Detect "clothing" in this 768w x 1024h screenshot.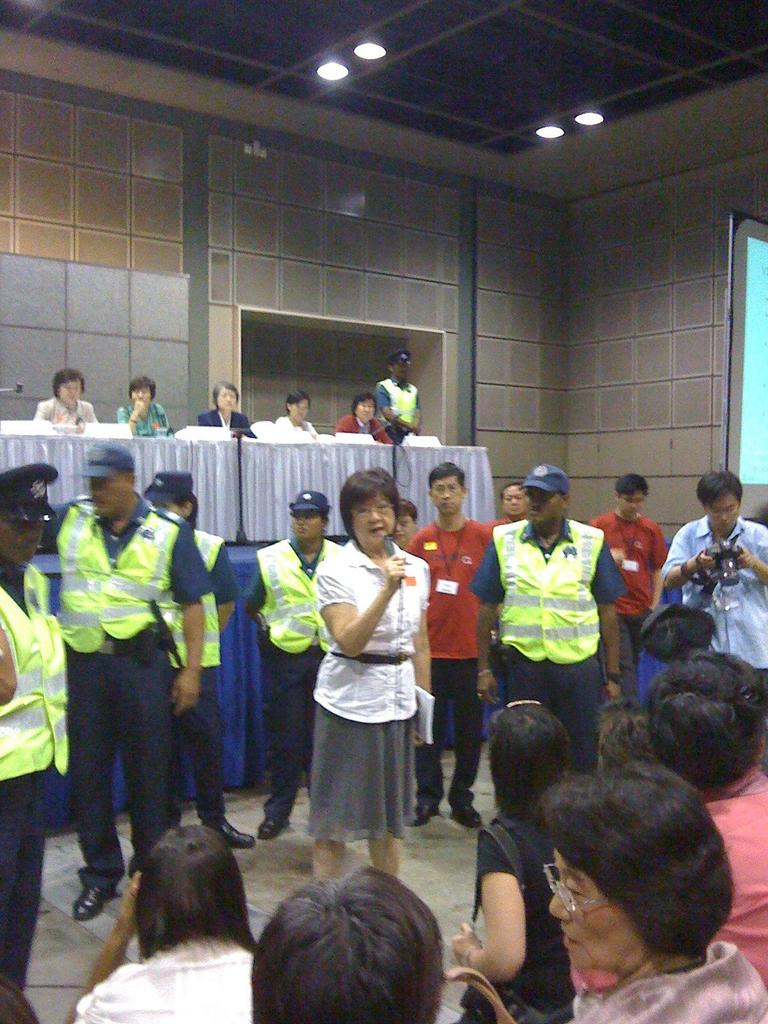
Detection: <region>0, 781, 58, 998</region>.
